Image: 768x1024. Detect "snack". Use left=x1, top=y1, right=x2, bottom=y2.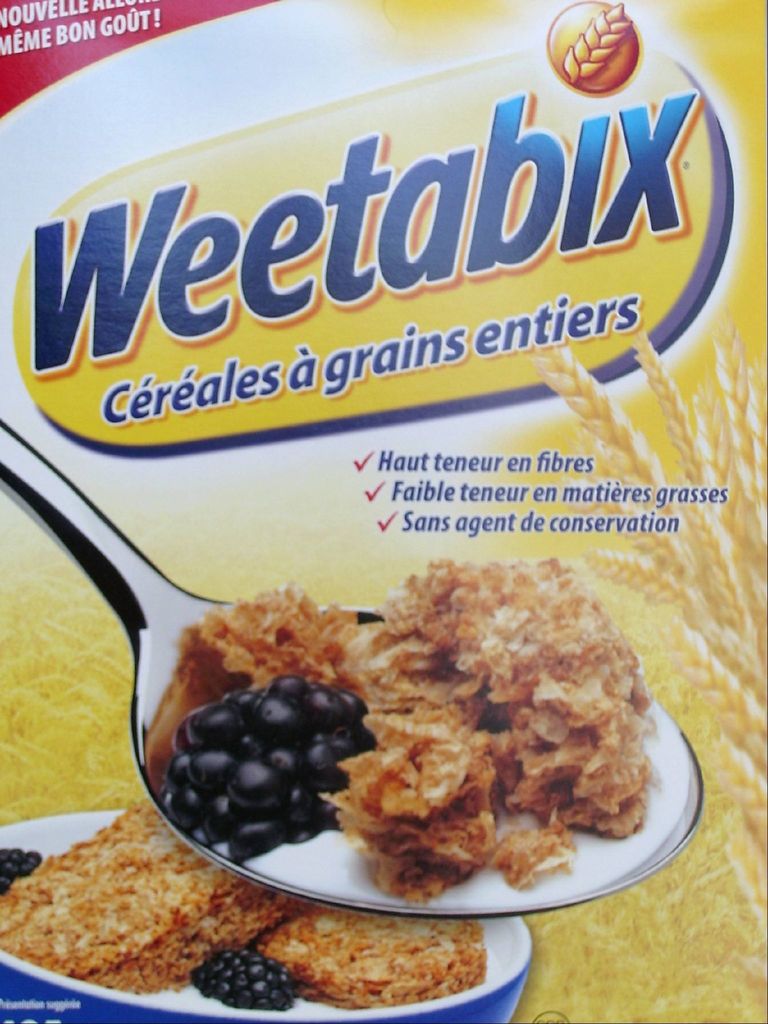
left=182, top=552, right=669, bottom=904.
